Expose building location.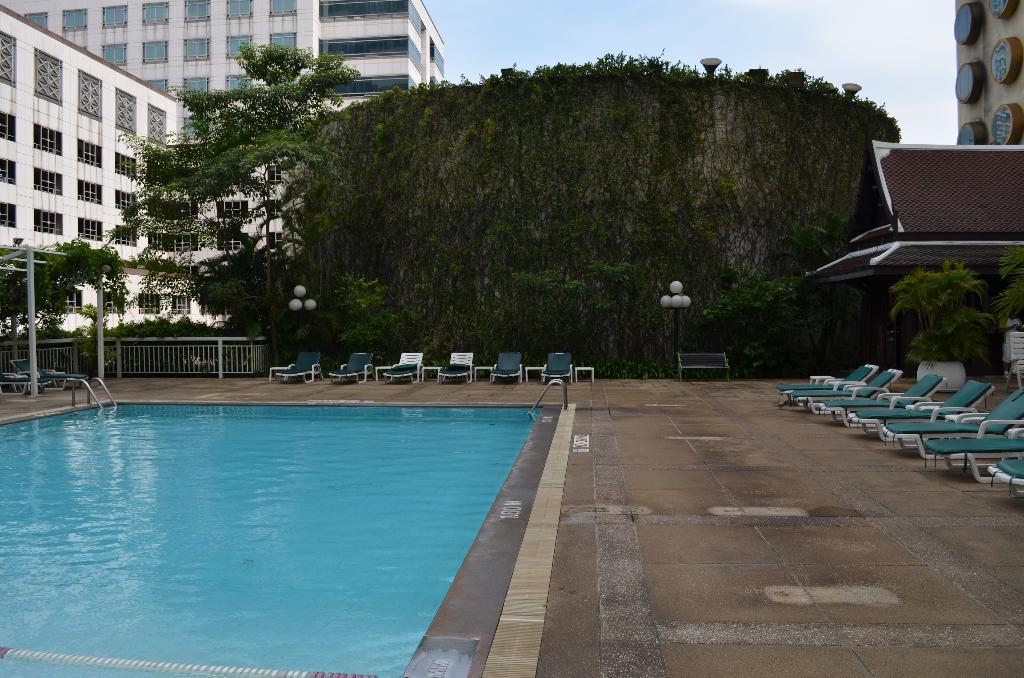
Exposed at (left=0, top=0, right=444, bottom=141).
